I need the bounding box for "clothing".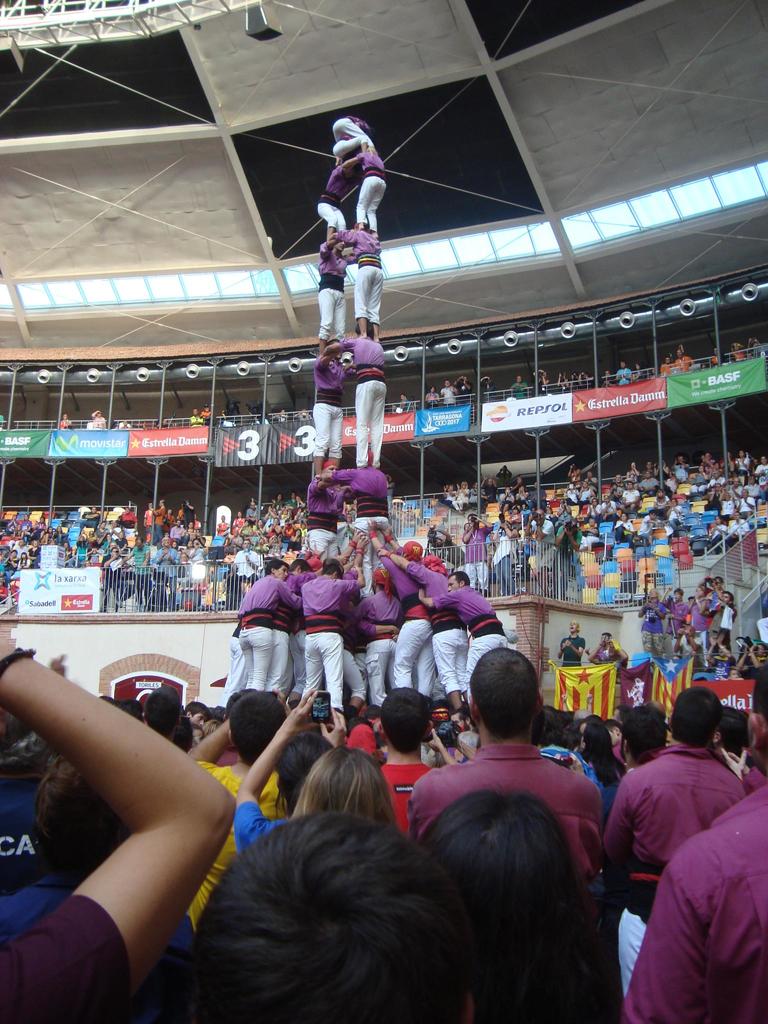
Here it is: box(91, 415, 109, 426).
